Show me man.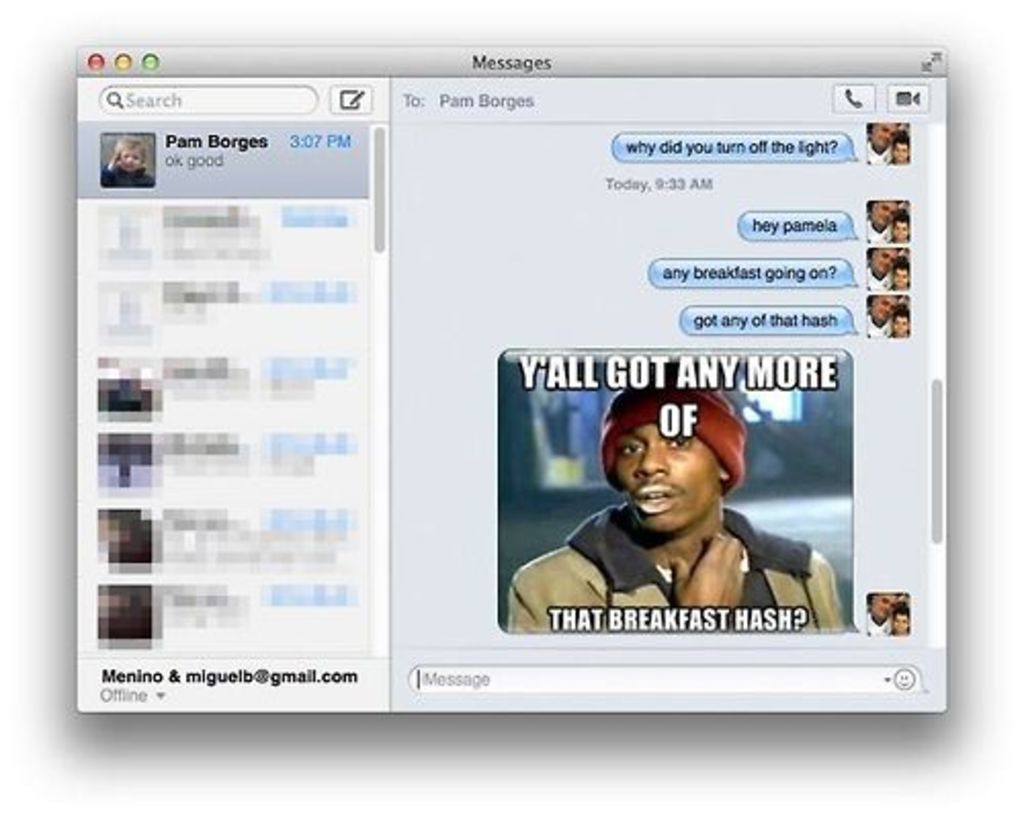
man is here: 862,254,901,299.
